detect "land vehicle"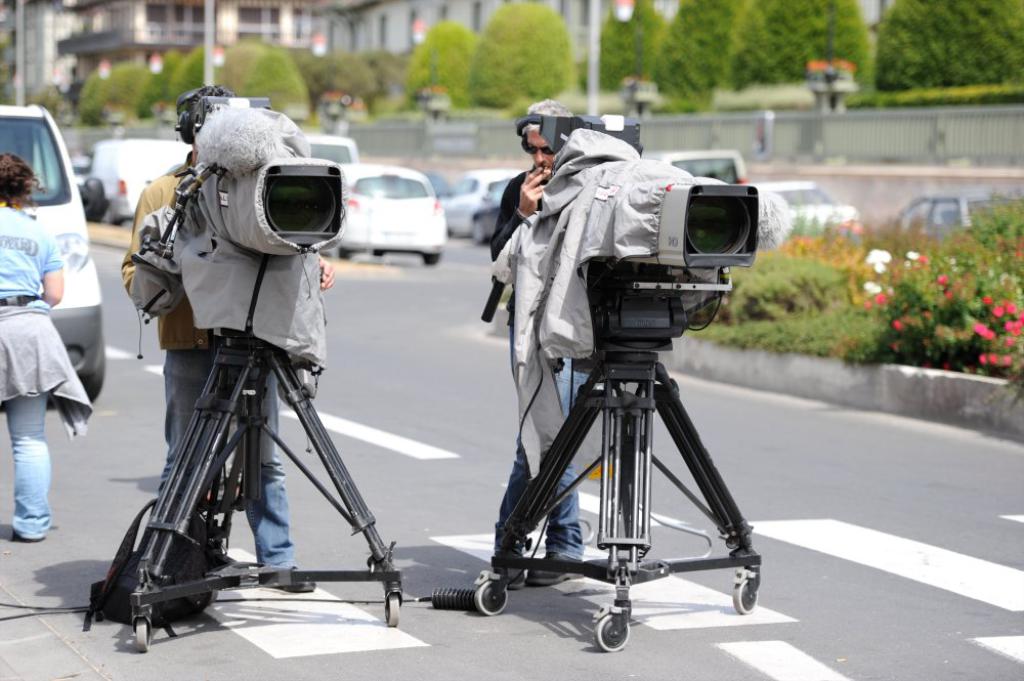
BBox(895, 193, 992, 231)
